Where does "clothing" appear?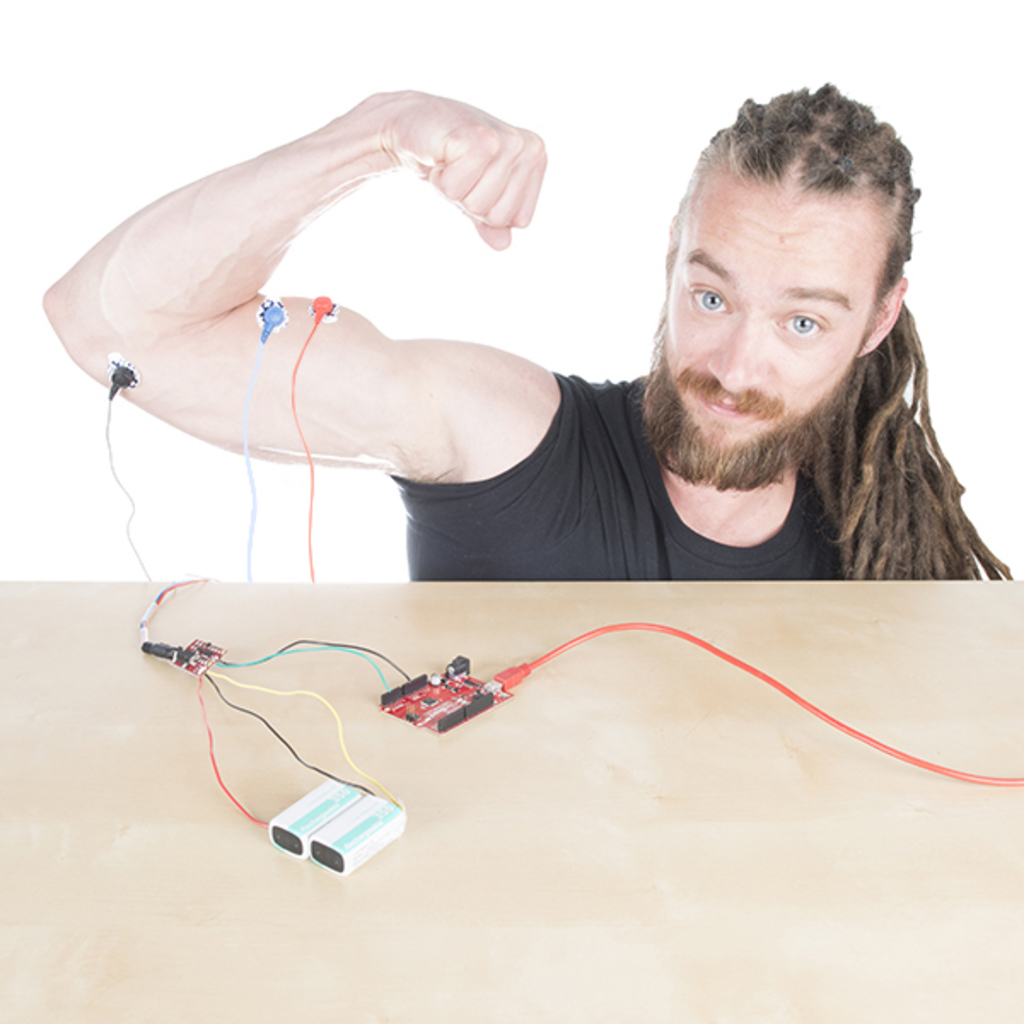
Appears at x1=273, y1=246, x2=998, y2=608.
